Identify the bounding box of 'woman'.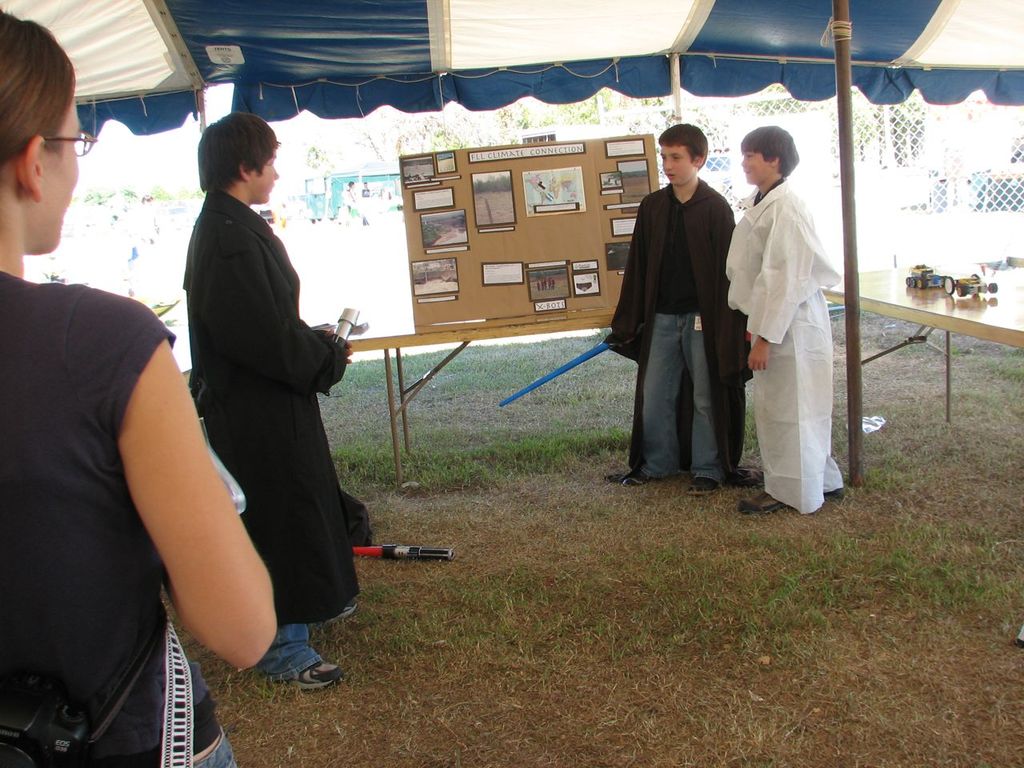
(0,3,277,767).
